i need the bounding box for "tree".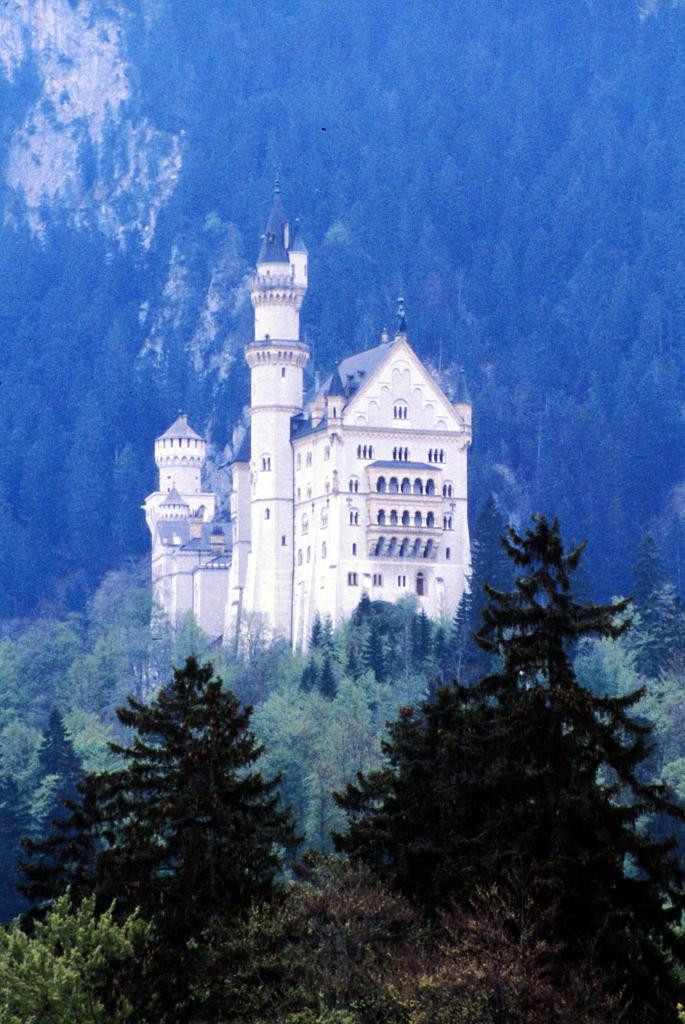
Here it is: 475 508 664 896.
